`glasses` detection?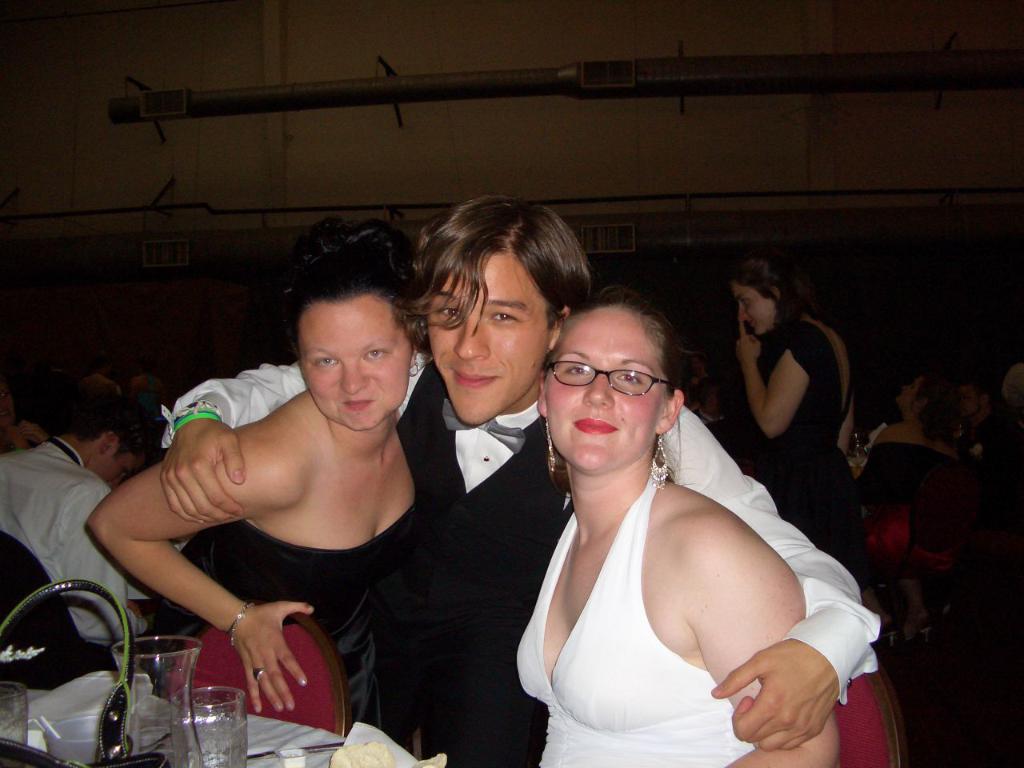
547 359 682 414
